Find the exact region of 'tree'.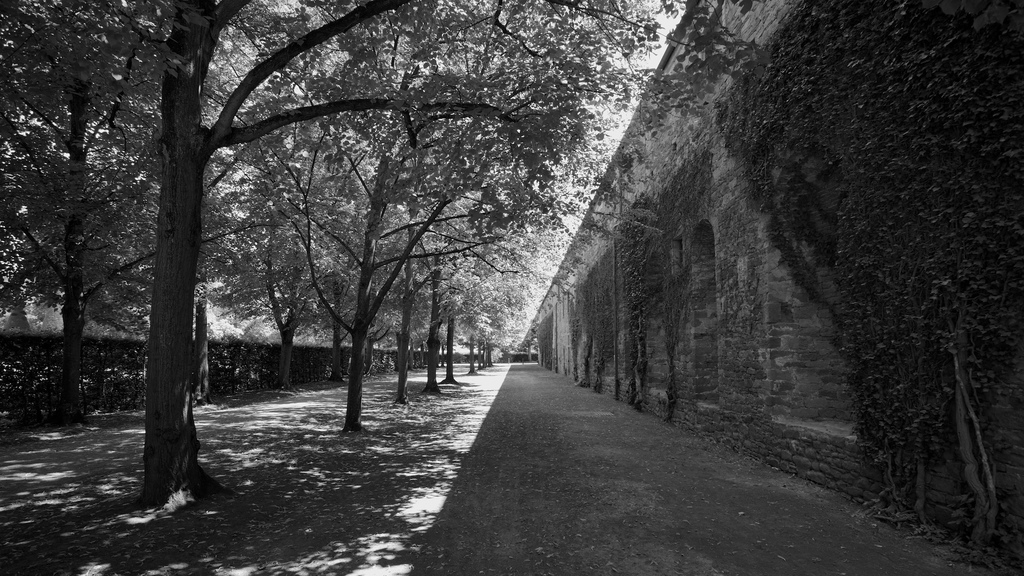
Exact region: pyautogui.locateOnScreen(0, 0, 234, 425).
